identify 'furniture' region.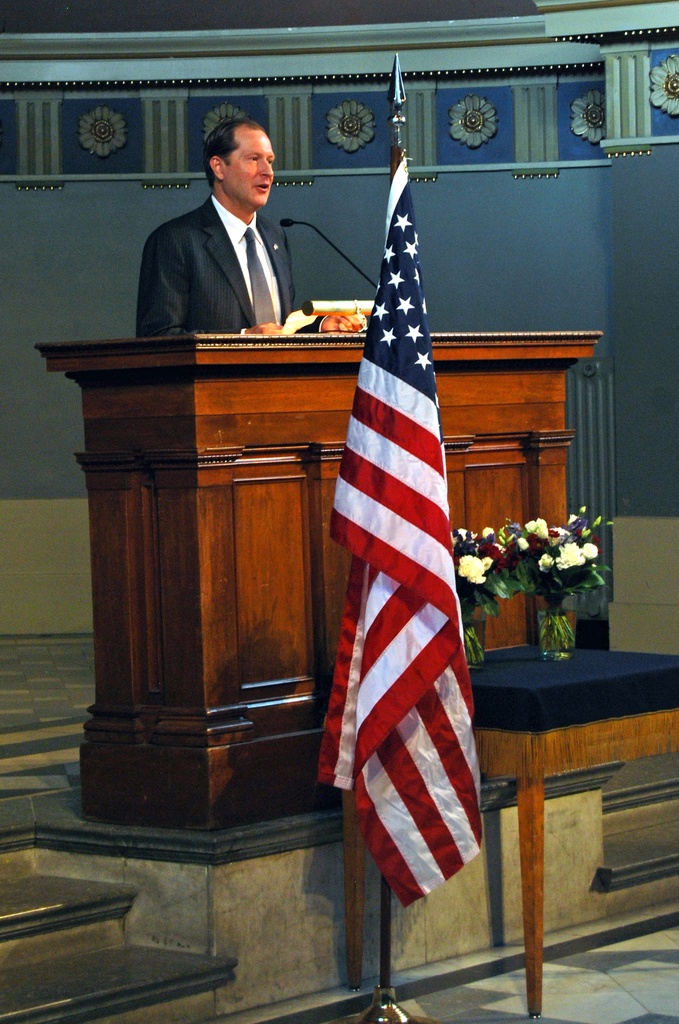
Region: detection(36, 335, 603, 833).
